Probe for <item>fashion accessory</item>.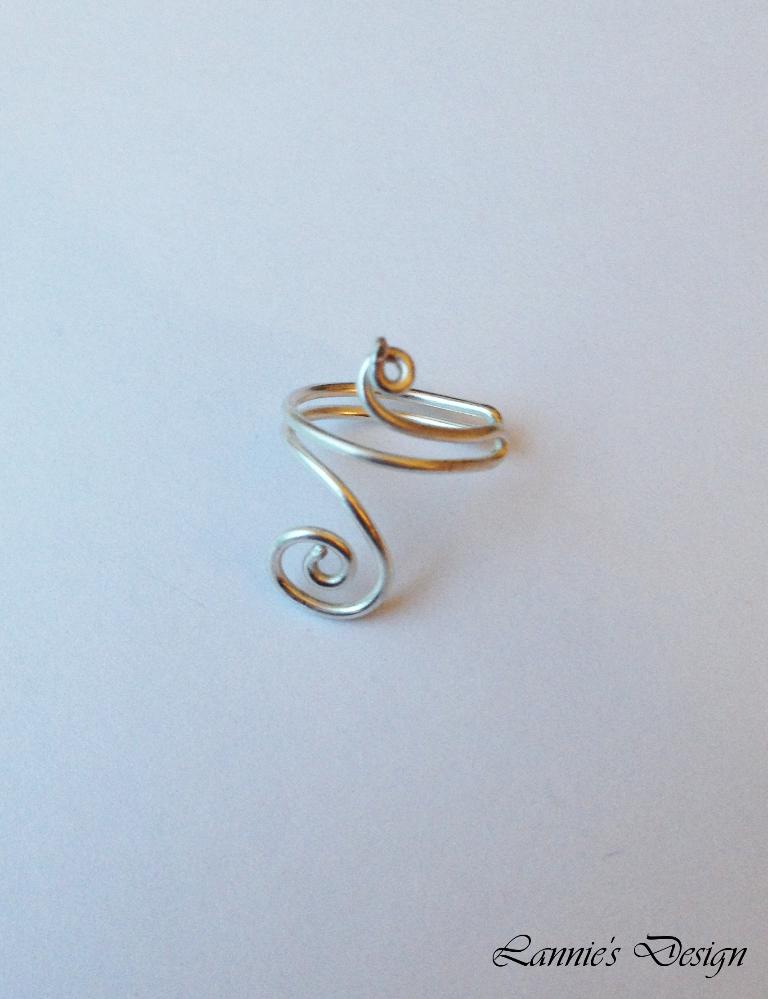
Probe result: bbox(246, 343, 521, 631).
